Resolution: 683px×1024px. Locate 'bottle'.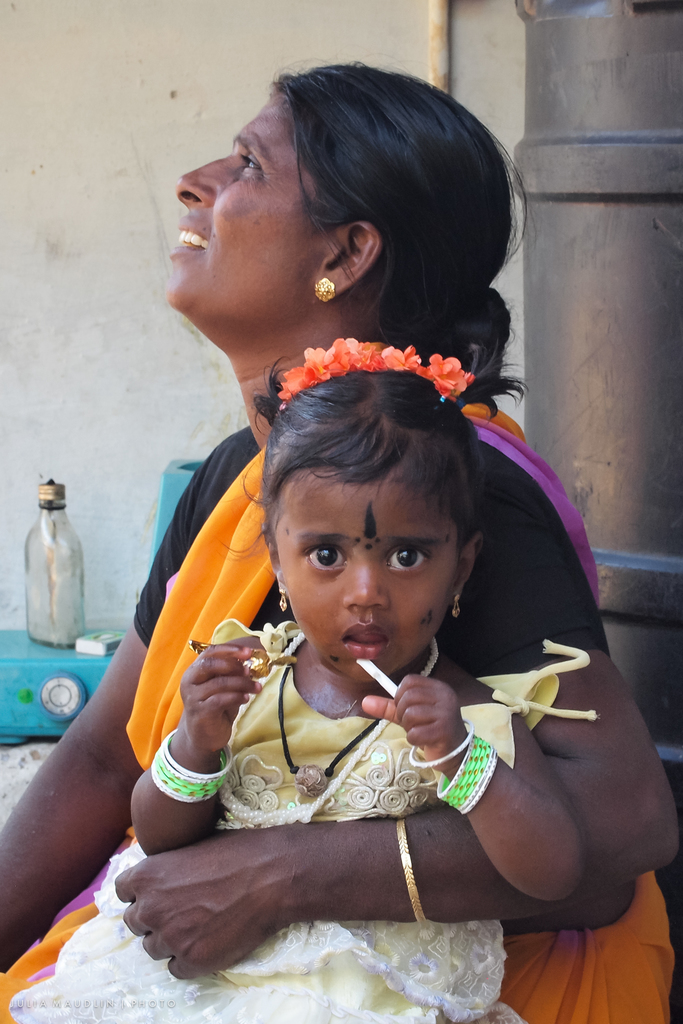
bbox=(10, 474, 95, 666).
